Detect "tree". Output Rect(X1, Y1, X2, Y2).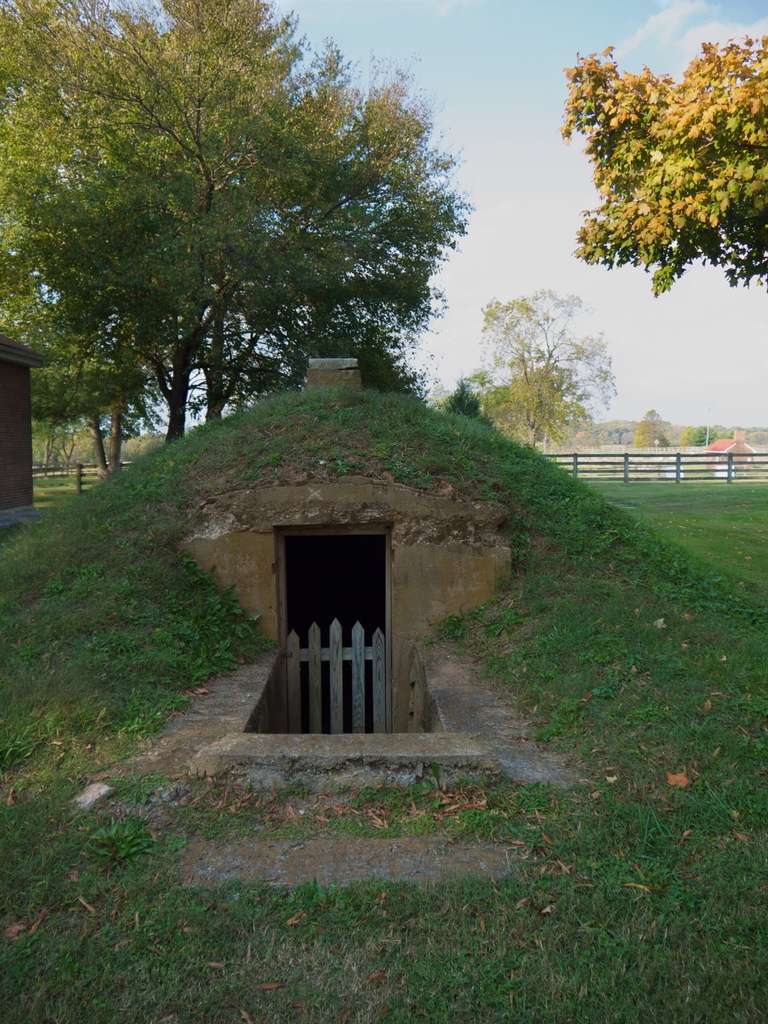
Rect(472, 257, 626, 451).
